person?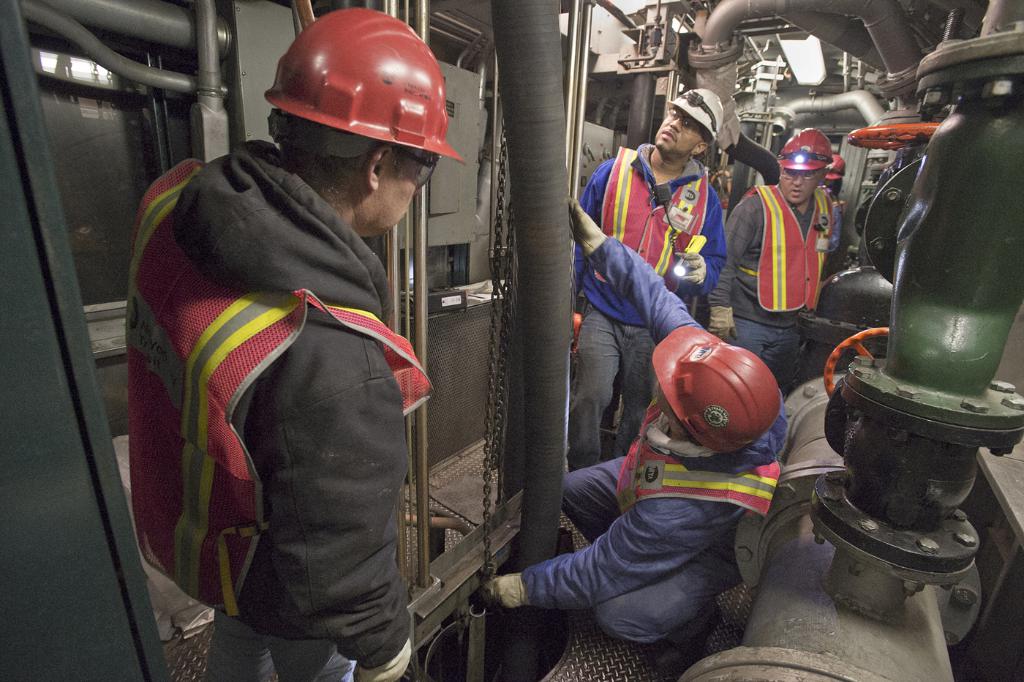
571:83:730:468
